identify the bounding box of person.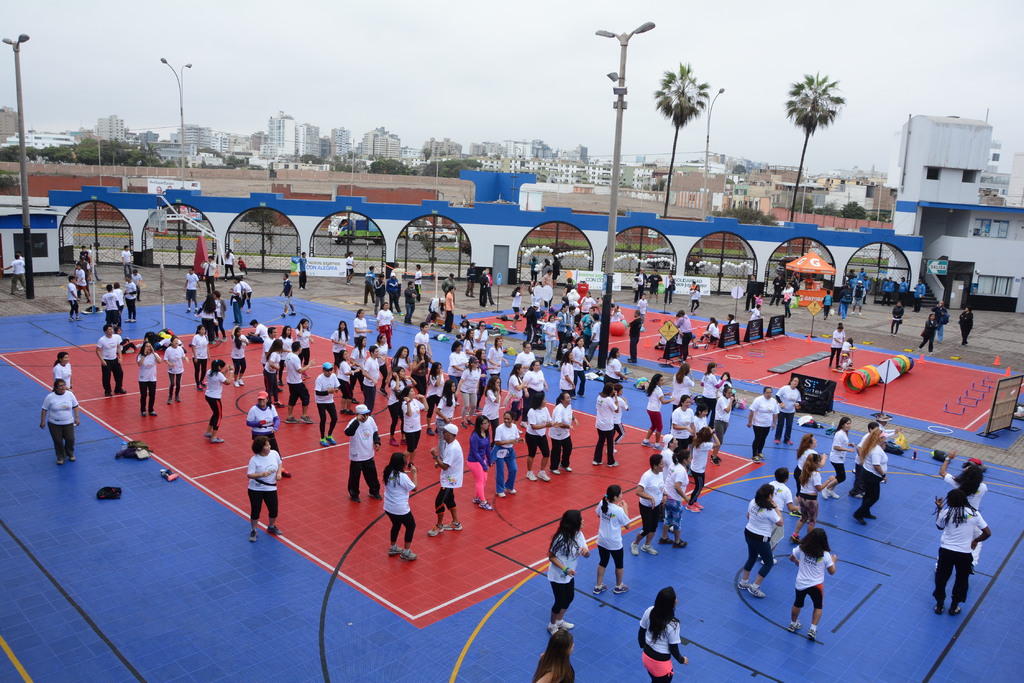
[left=495, top=414, right=520, bottom=501].
